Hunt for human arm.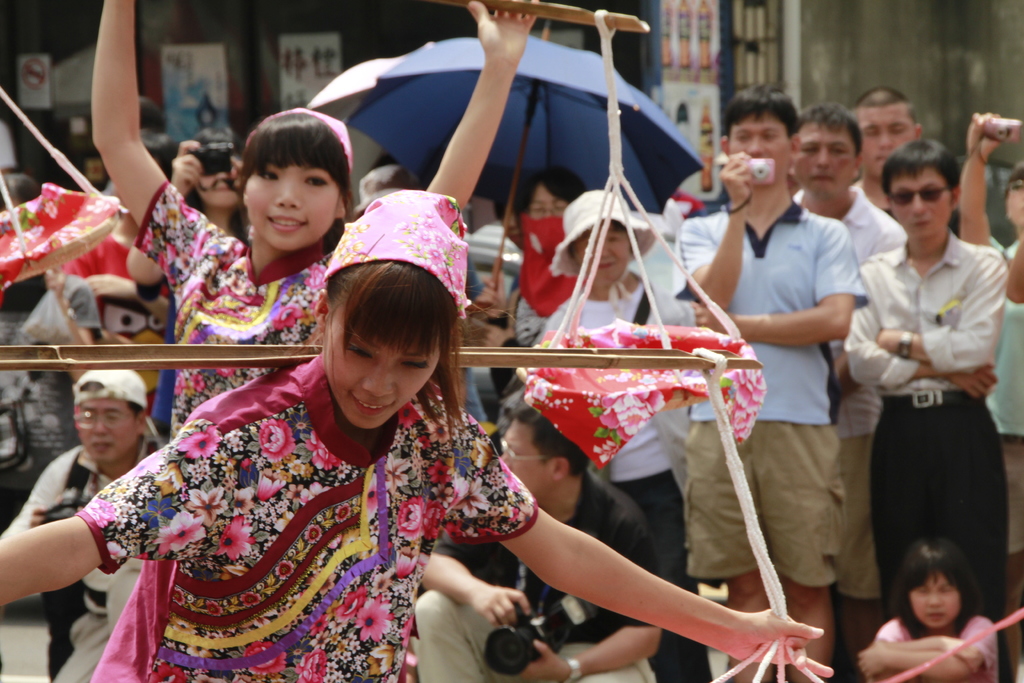
Hunted down at locate(688, 147, 761, 304).
